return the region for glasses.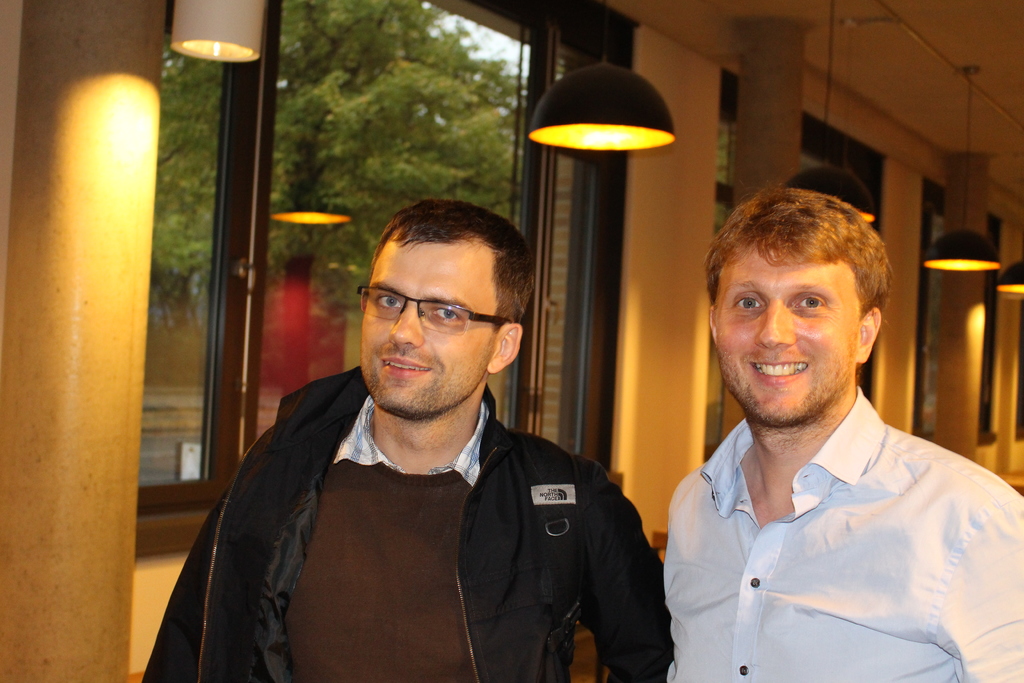
select_region(355, 284, 509, 338).
